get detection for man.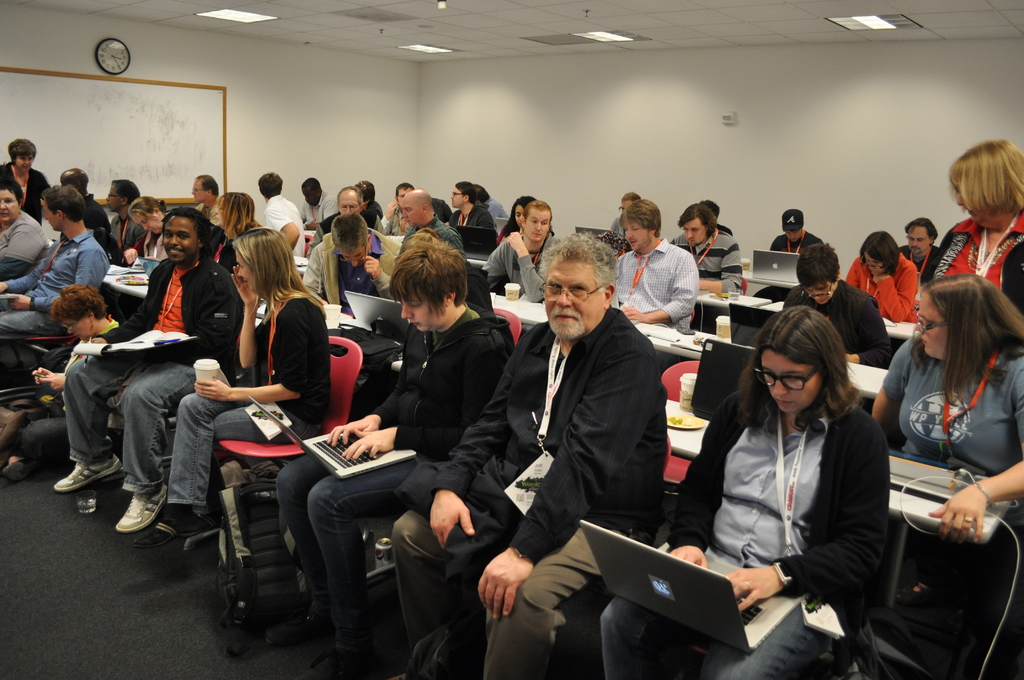
Detection: [668,204,744,298].
